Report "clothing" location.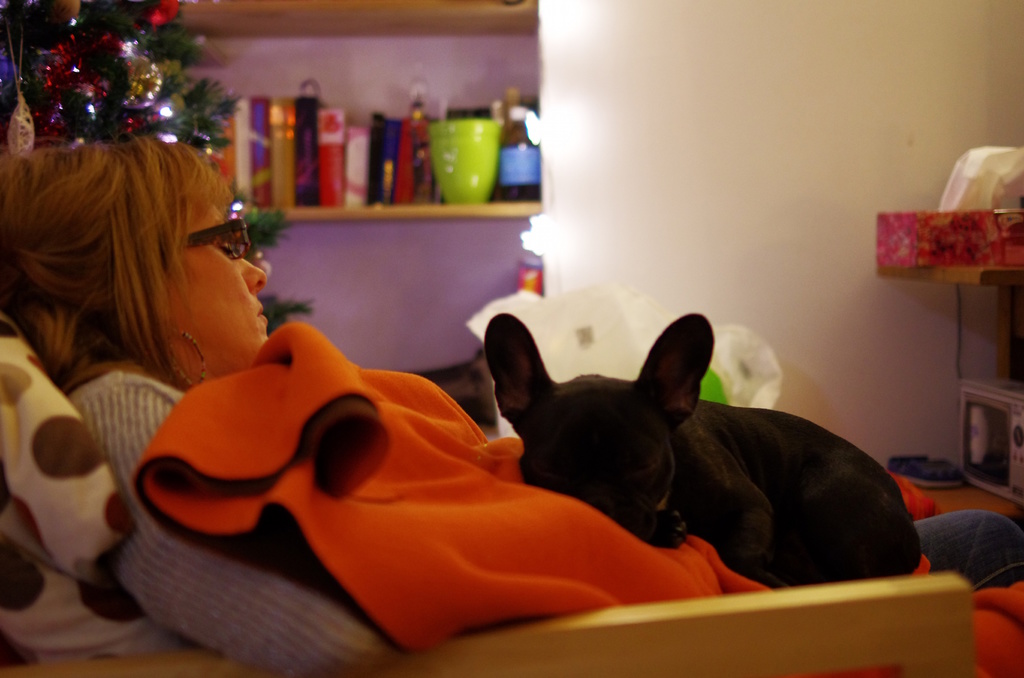
Report: bbox=[125, 256, 868, 662].
